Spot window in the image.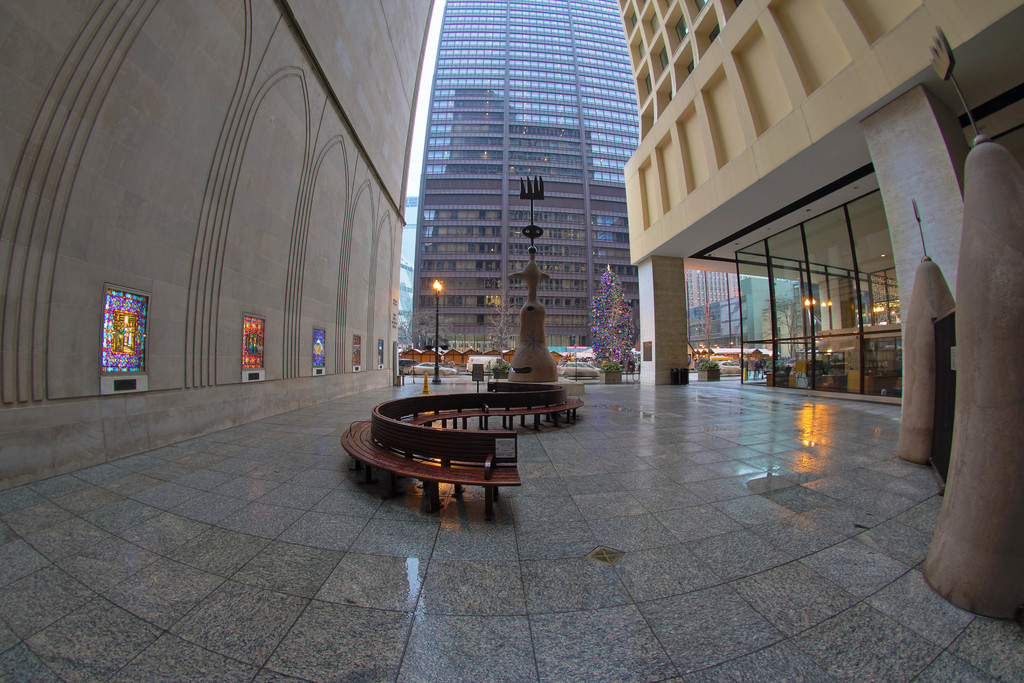
window found at (left=625, top=27, right=646, bottom=72).
